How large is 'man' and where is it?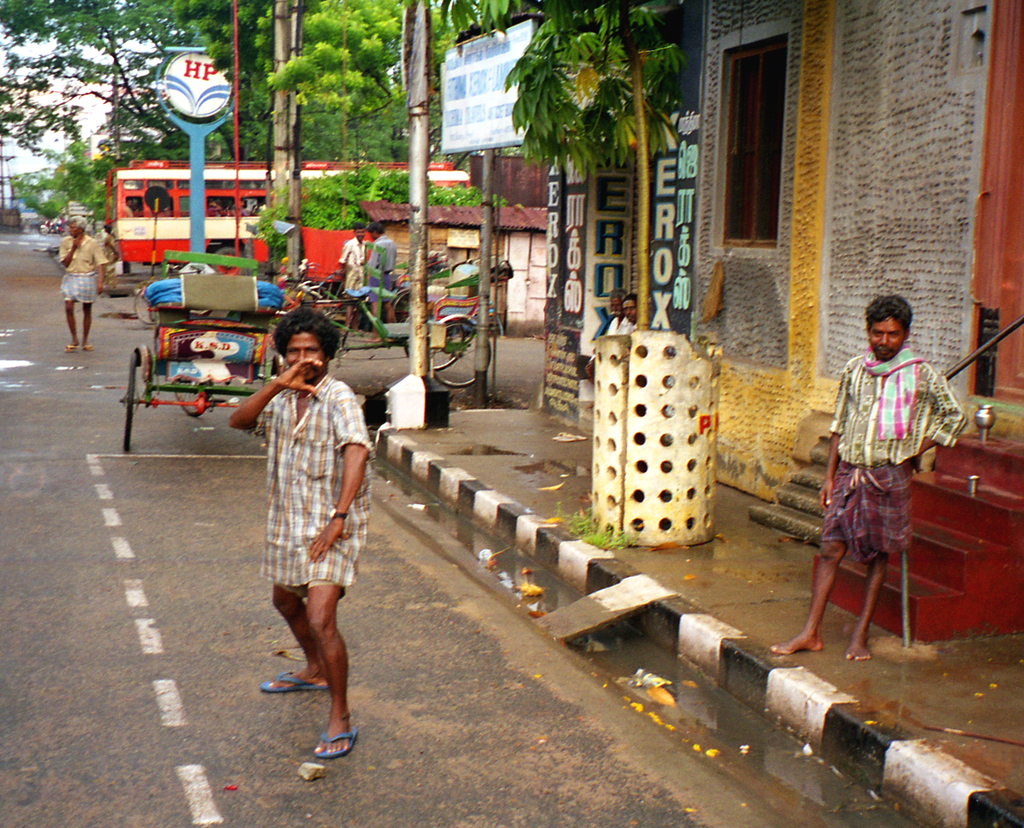
Bounding box: locate(340, 225, 367, 336).
